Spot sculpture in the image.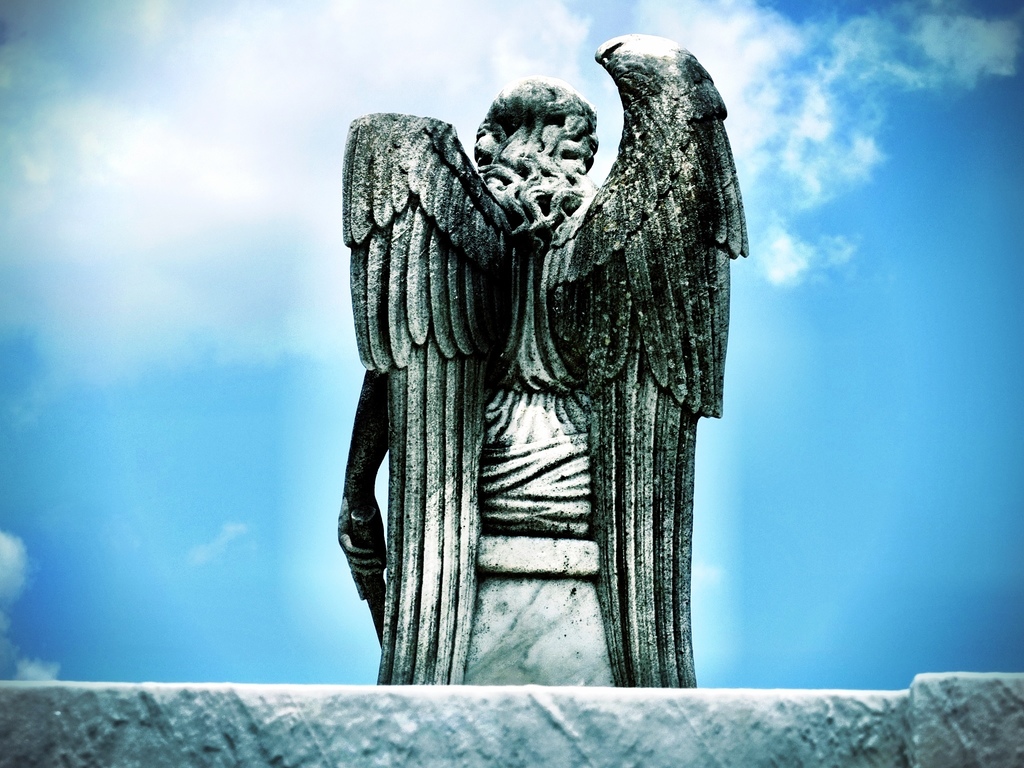
sculpture found at <region>320, 2, 723, 693</region>.
